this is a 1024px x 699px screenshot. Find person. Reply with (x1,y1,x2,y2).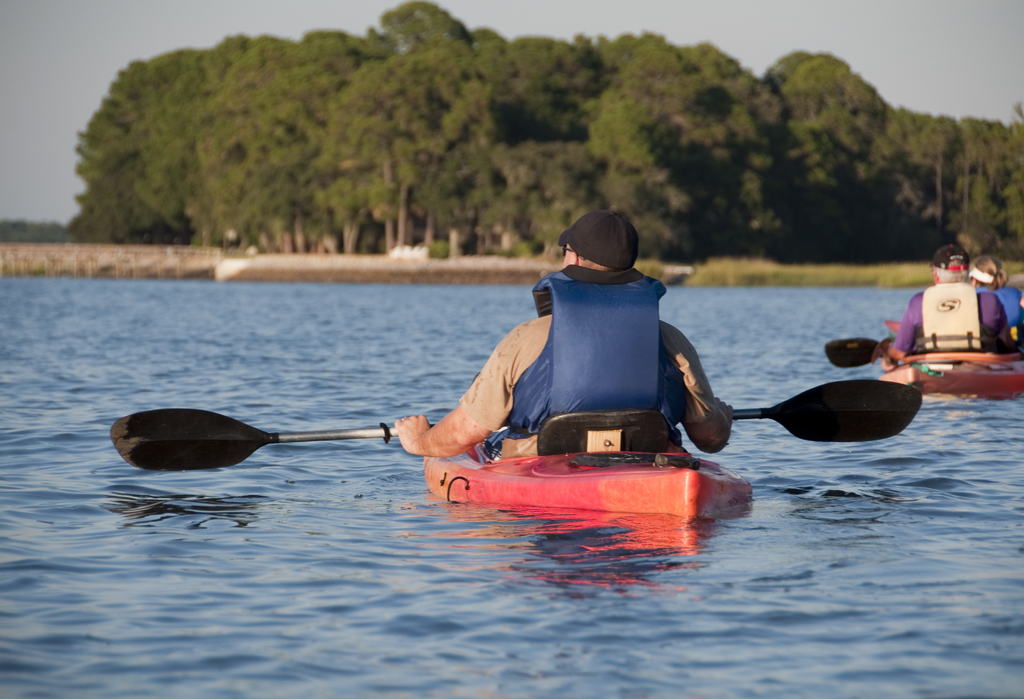
(435,196,701,486).
